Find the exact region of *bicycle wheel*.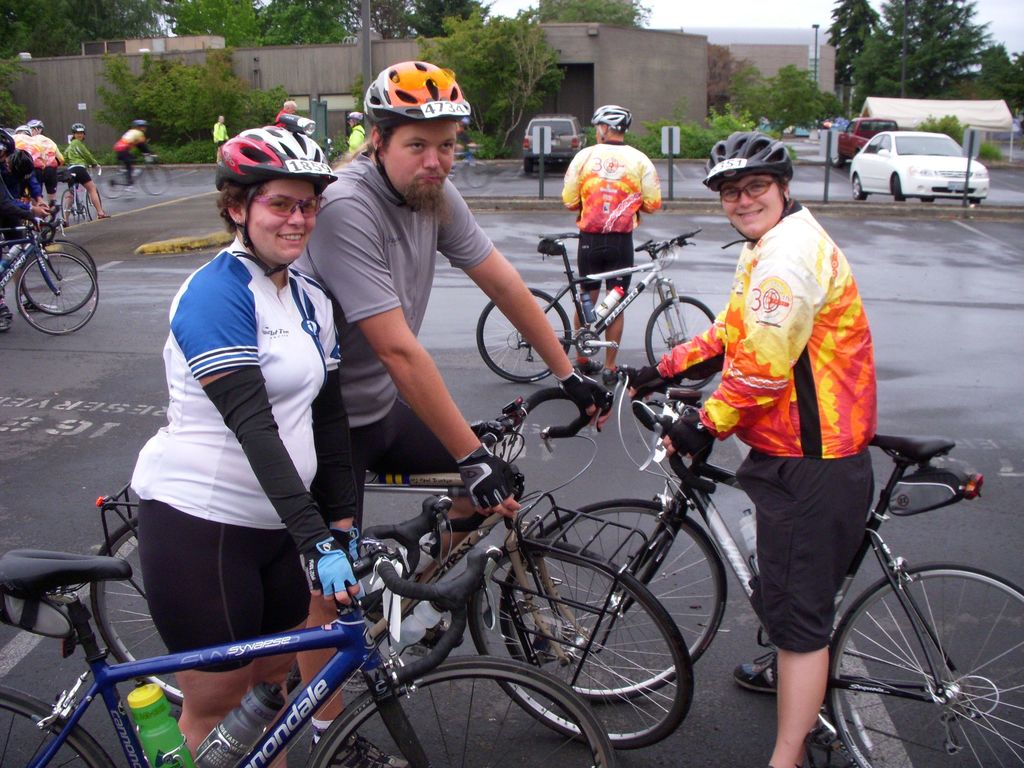
Exact region: [x1=58, y1=191, x2=76, y2=227].
